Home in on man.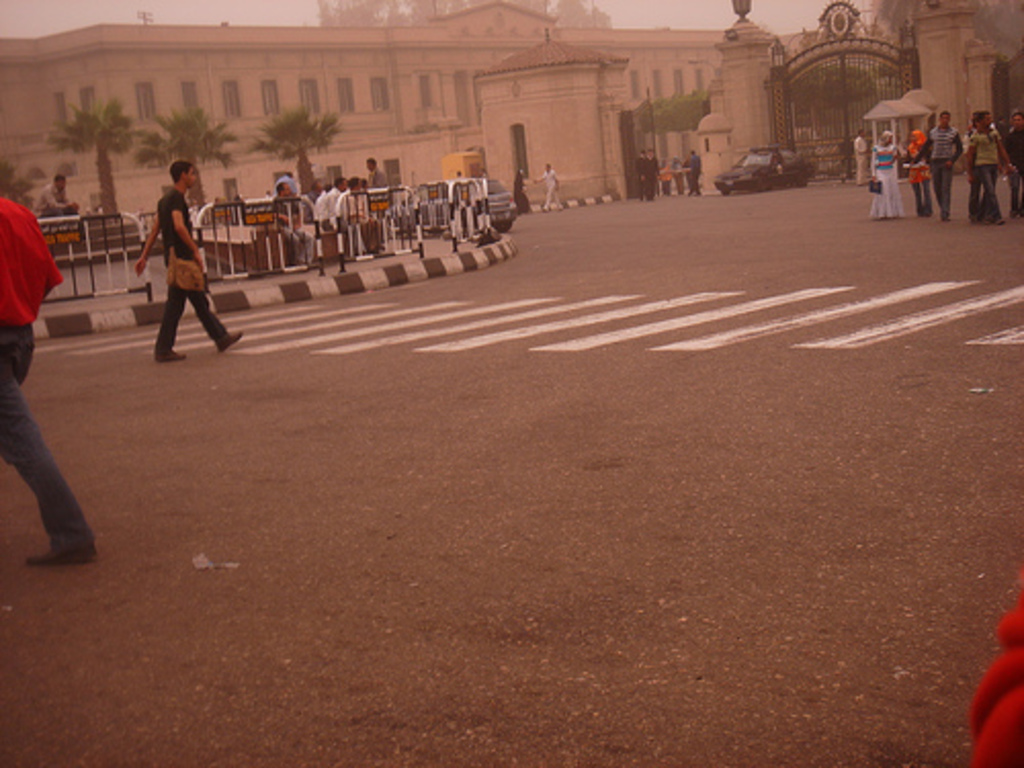
Homed in at select_region(526, 158, 565, 213).
